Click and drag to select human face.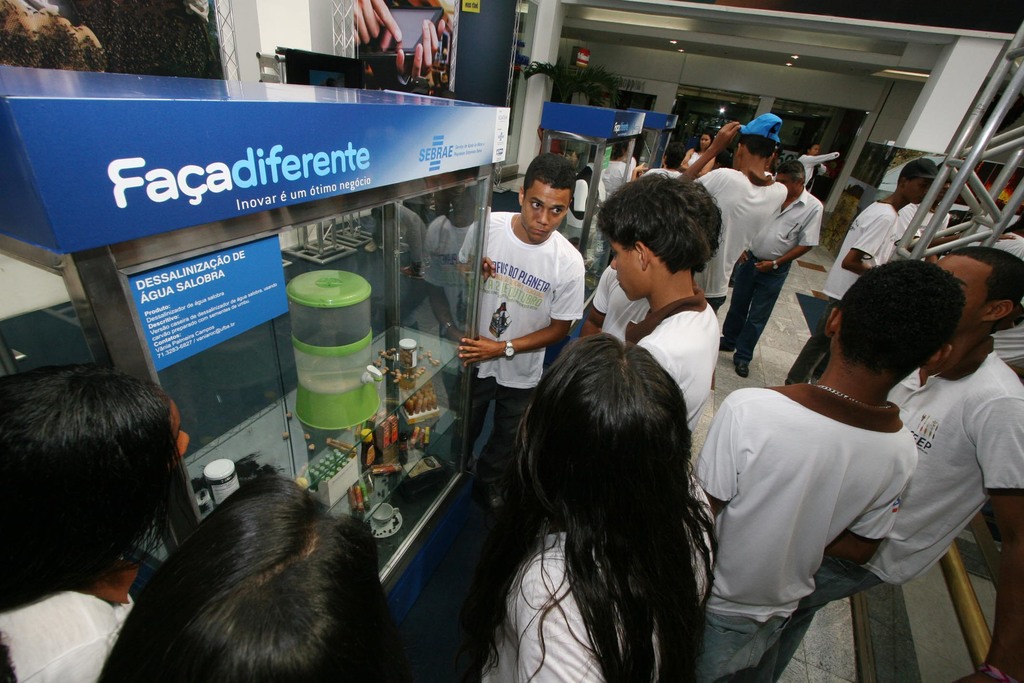
Selection: 519, 177, 576, 245.
